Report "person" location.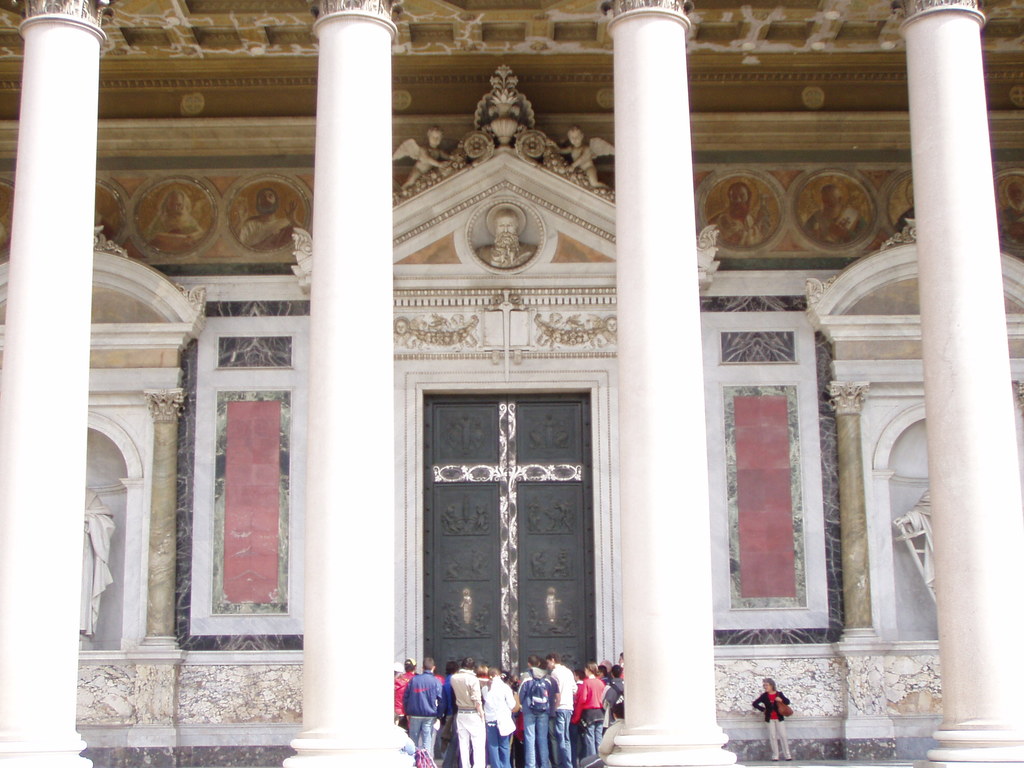
Report: rect(394, 321, 420, 349).
